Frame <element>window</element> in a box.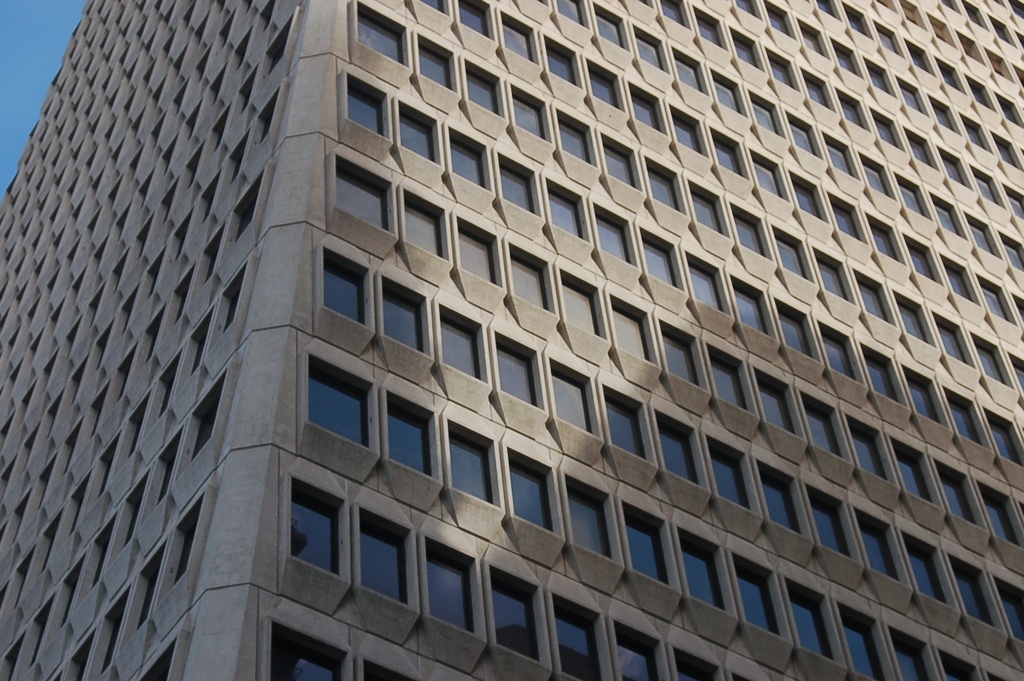
box(843, 616, 886, 680).
